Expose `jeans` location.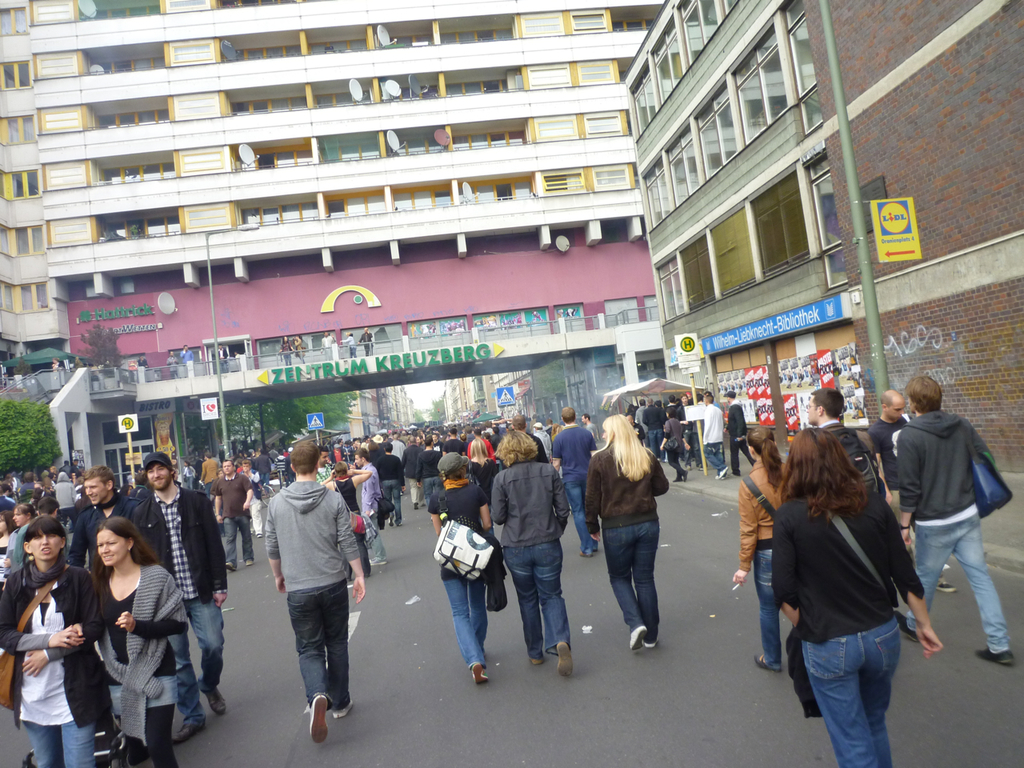
Exposed at (x1=175, y1=595, x2=226, y2=723).
